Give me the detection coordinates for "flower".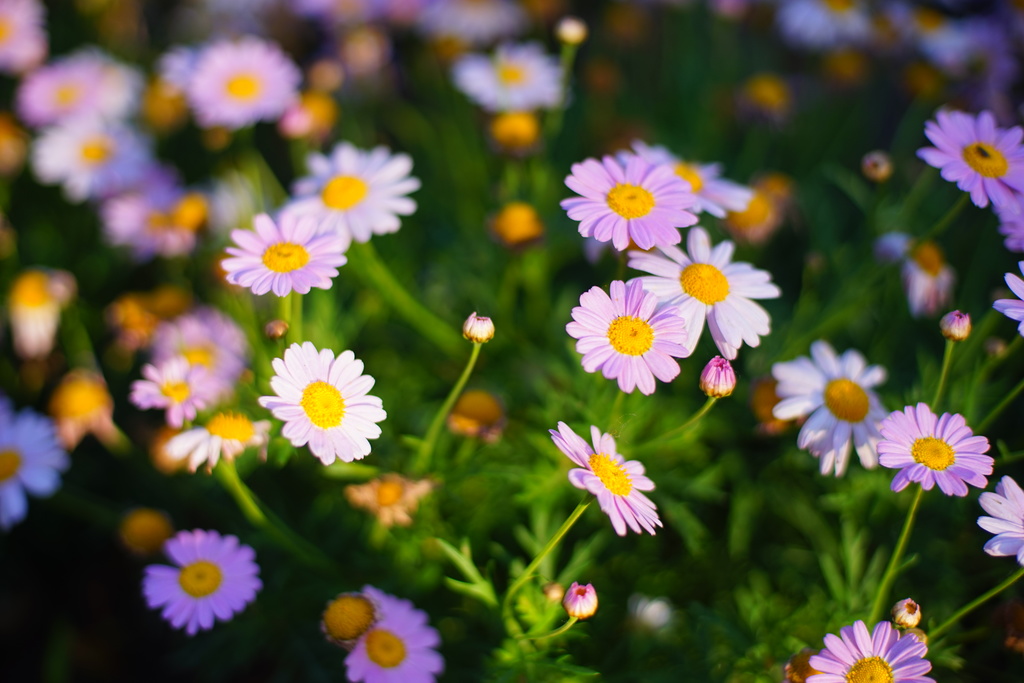
bbox(141, 532, 259, 634).
